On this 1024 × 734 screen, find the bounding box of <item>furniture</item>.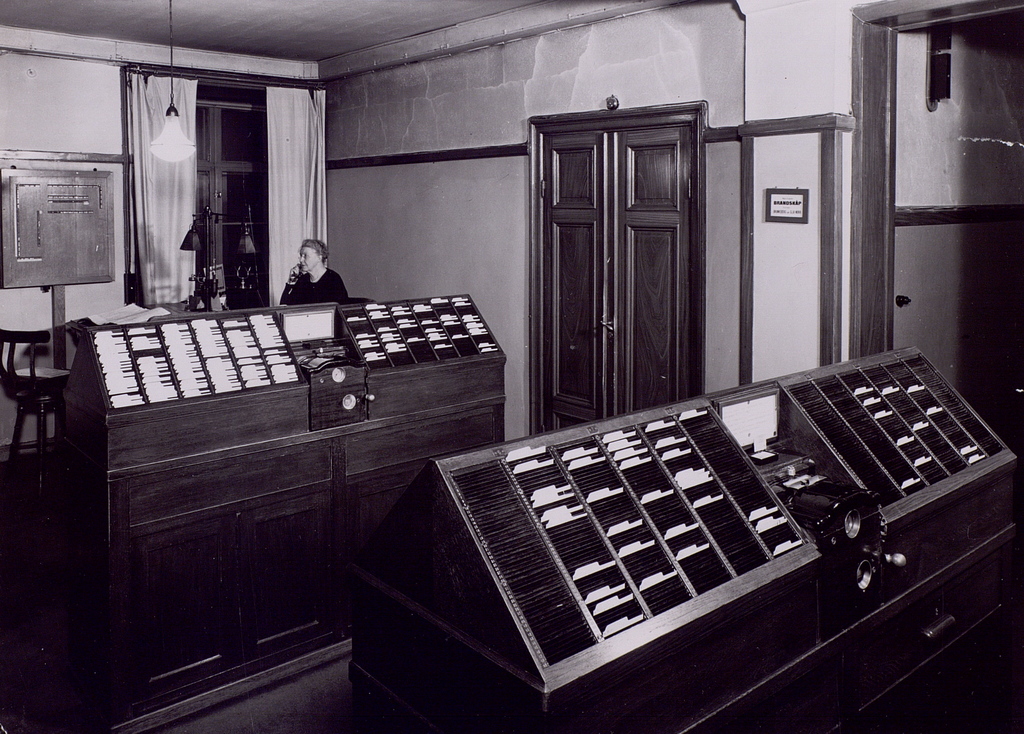
Bounding box: 59,291,508,691.
